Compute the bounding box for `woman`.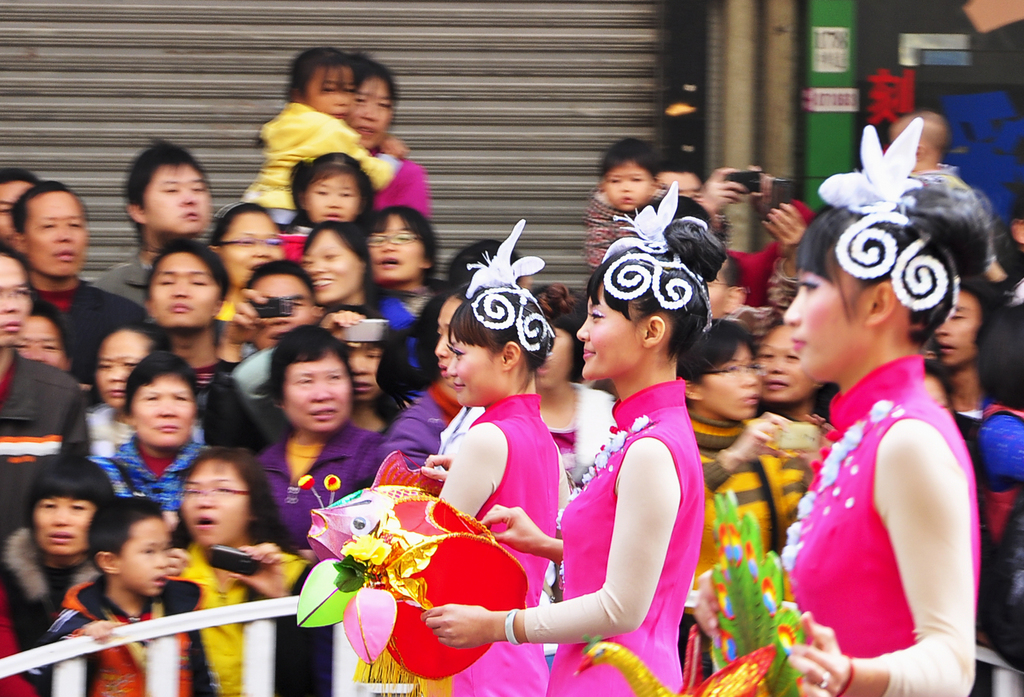
(764, 206, 980, 696).
